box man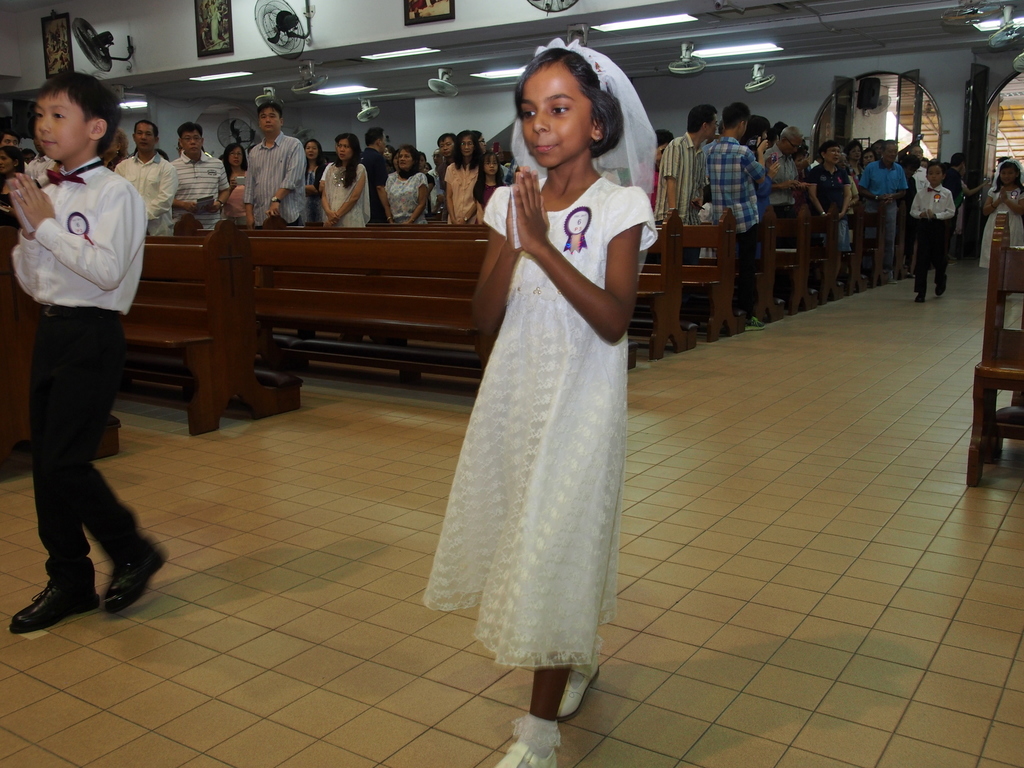
box=[707, 105, 756, 321]
